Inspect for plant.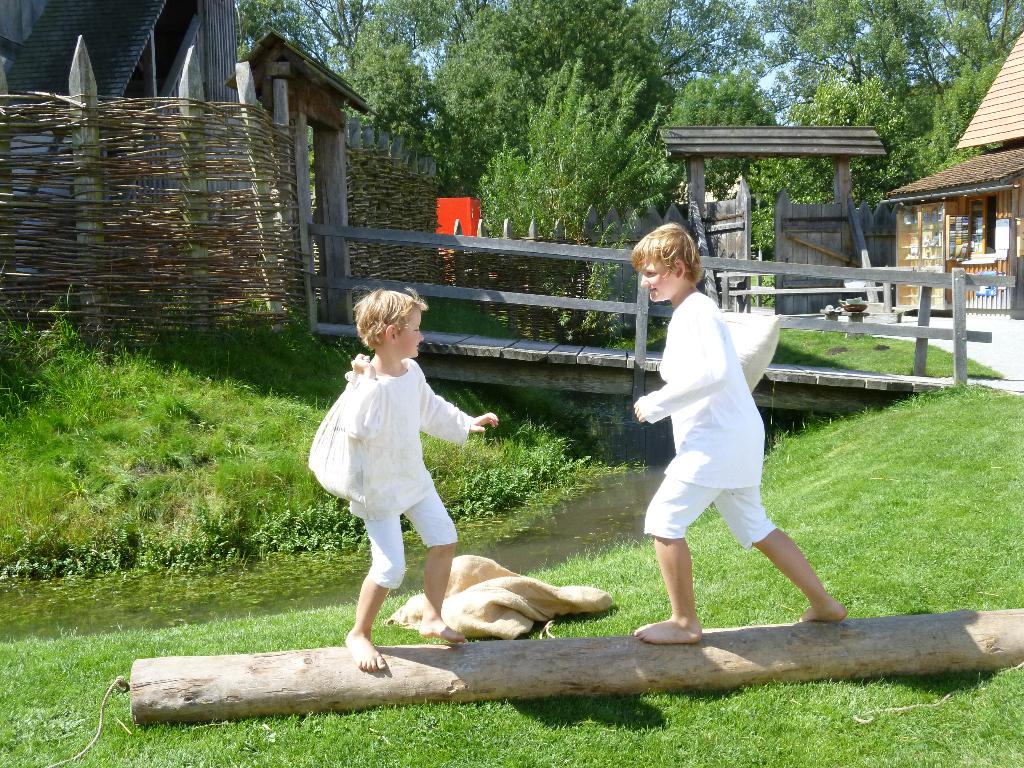
Inspection: [x1=337, y1=266, x2=570, y2=351].
